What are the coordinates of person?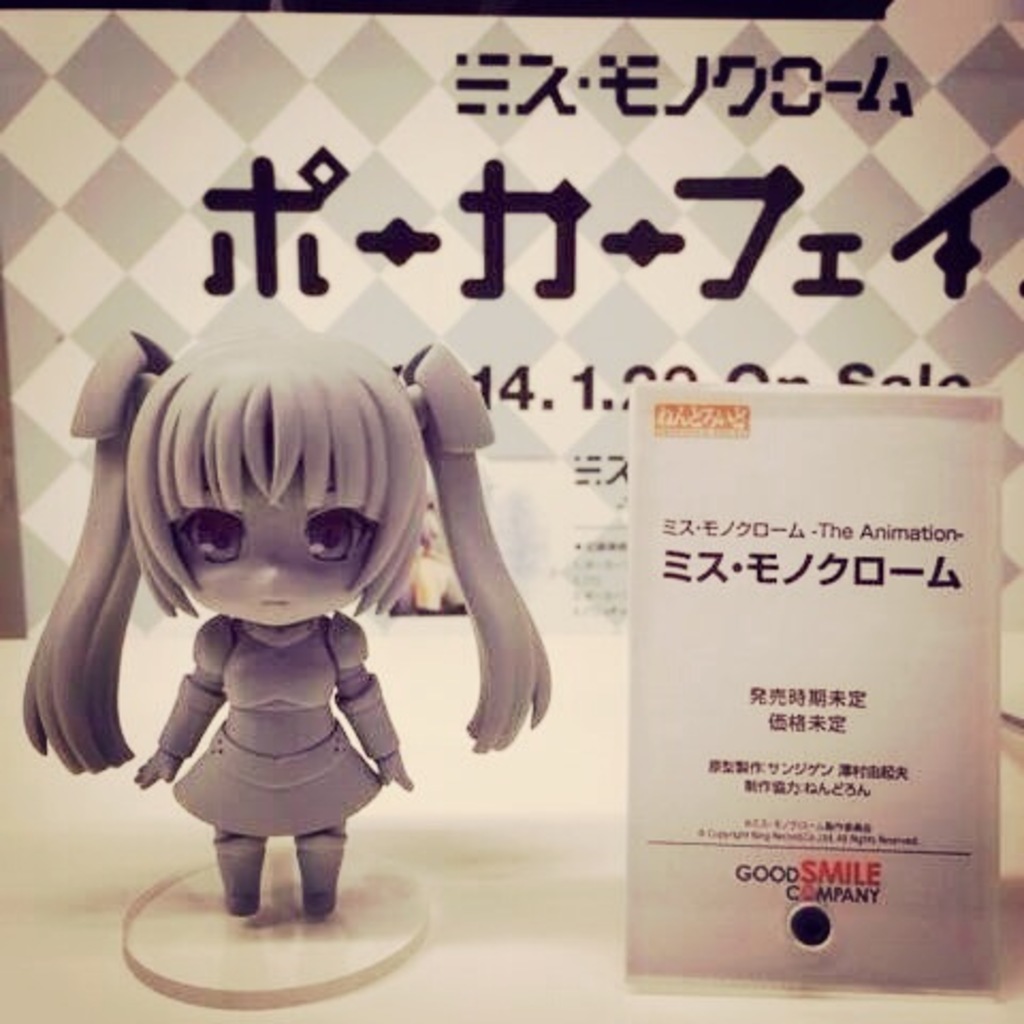
23/286/516/966.
